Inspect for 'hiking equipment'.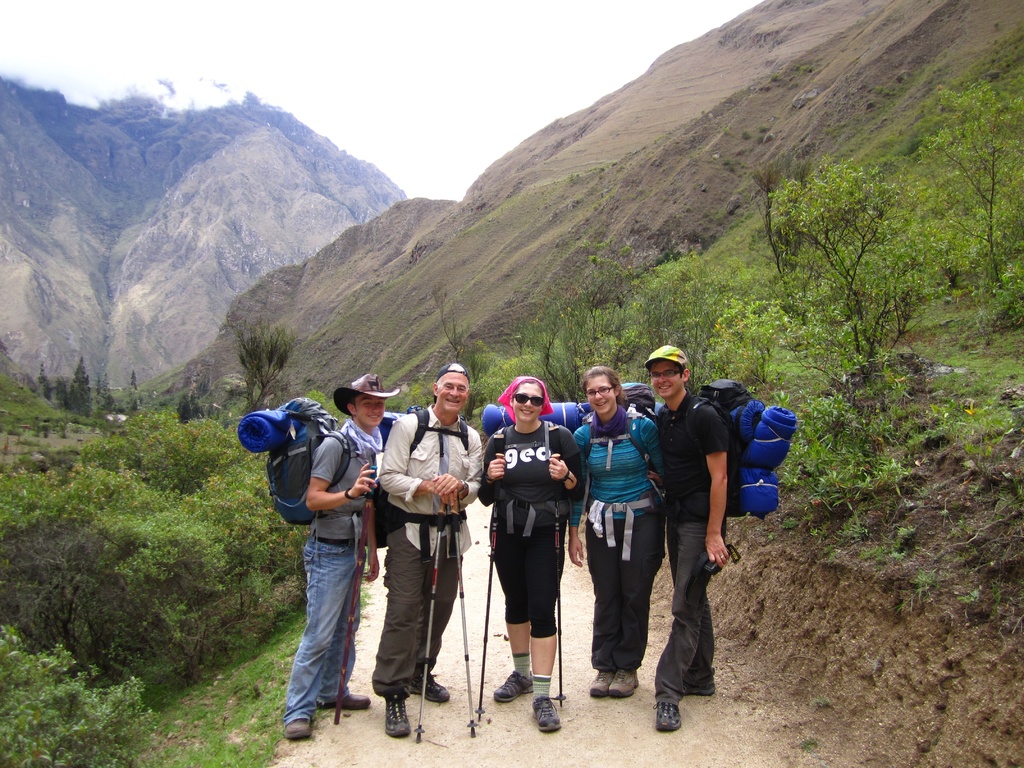
Inspection: BBox(472, 454, 507, 717).
